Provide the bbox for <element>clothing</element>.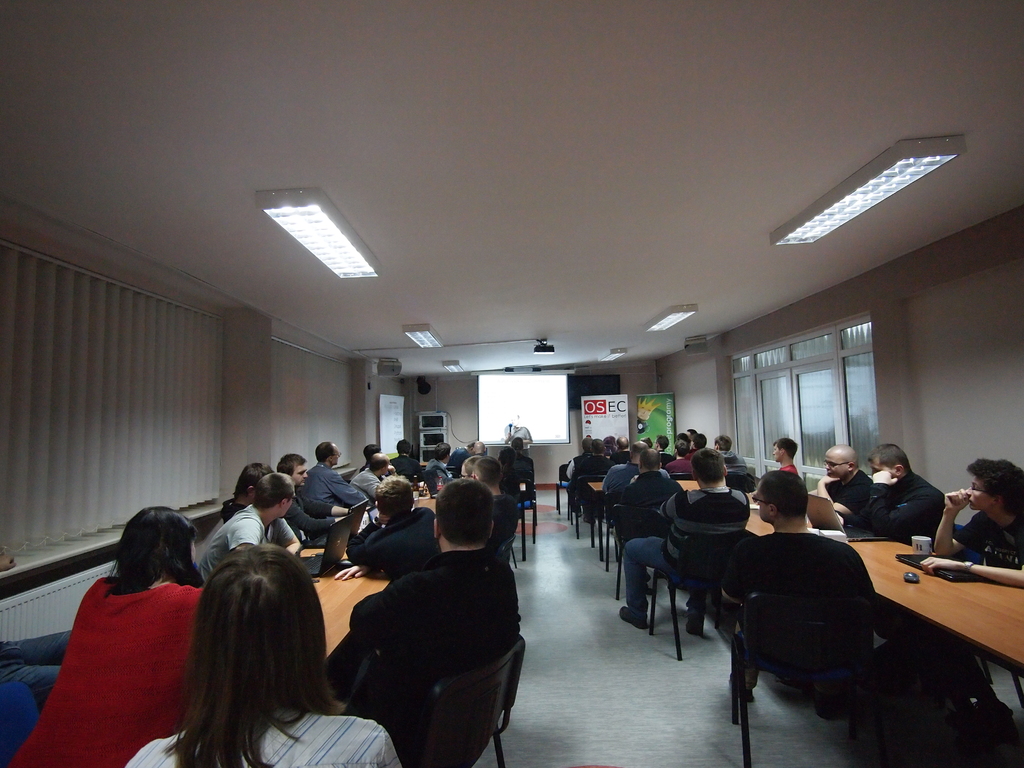
570:452:591:488.
